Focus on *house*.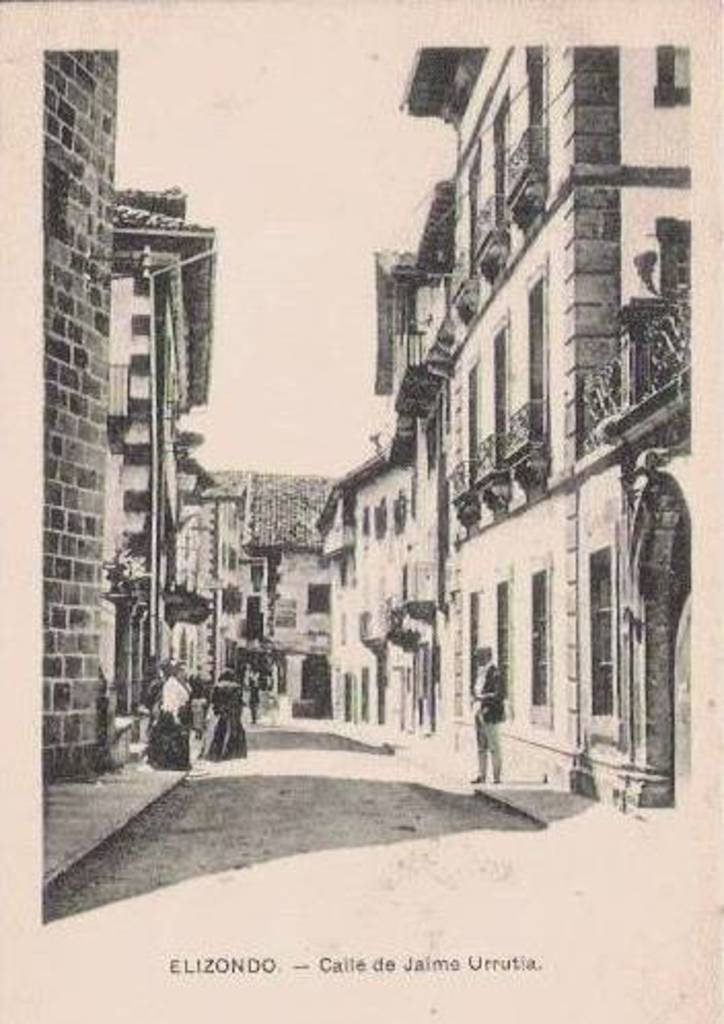
Focused at <box>319,469,391,728</box>.
